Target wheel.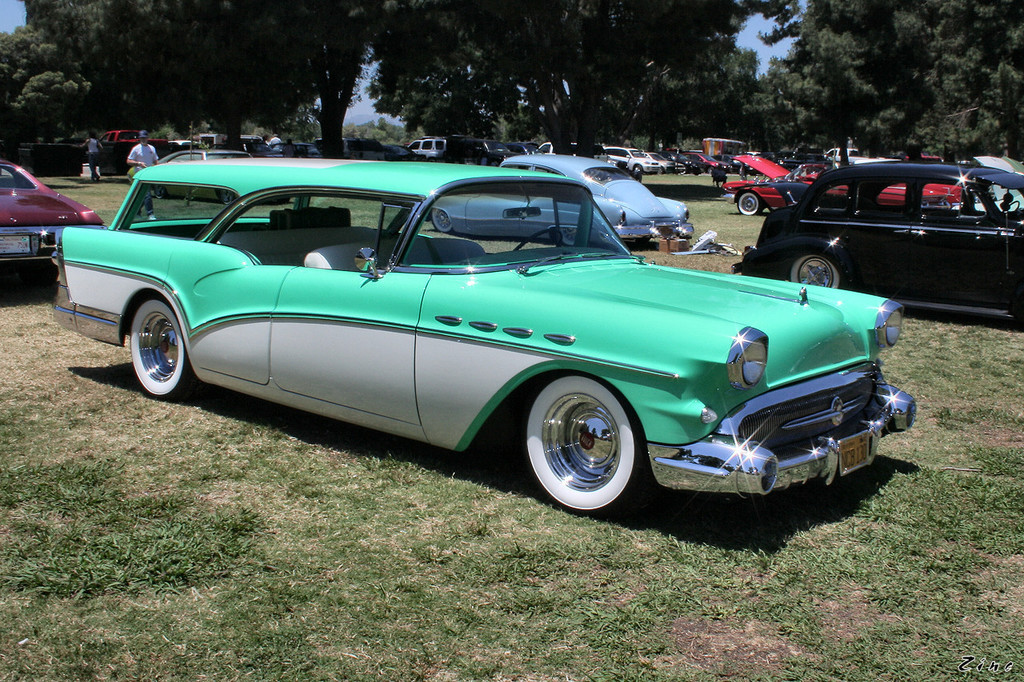
Target region: x1=154 y1=185 x2=165 y2=200.
